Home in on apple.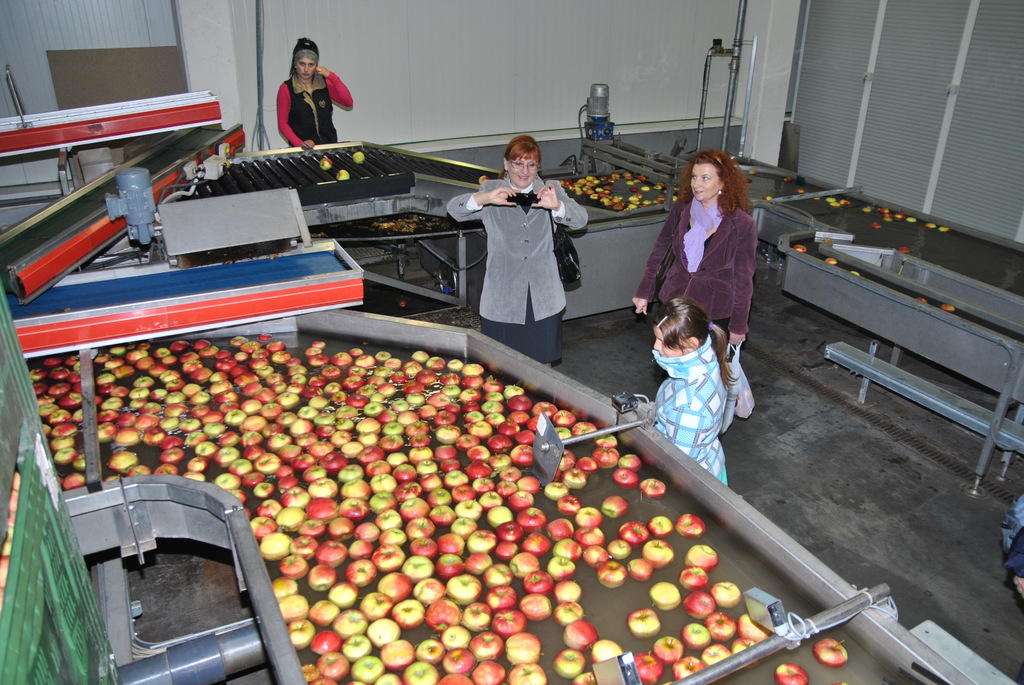
Homed in at [left=336, top=169, right=352, bottom=180].
